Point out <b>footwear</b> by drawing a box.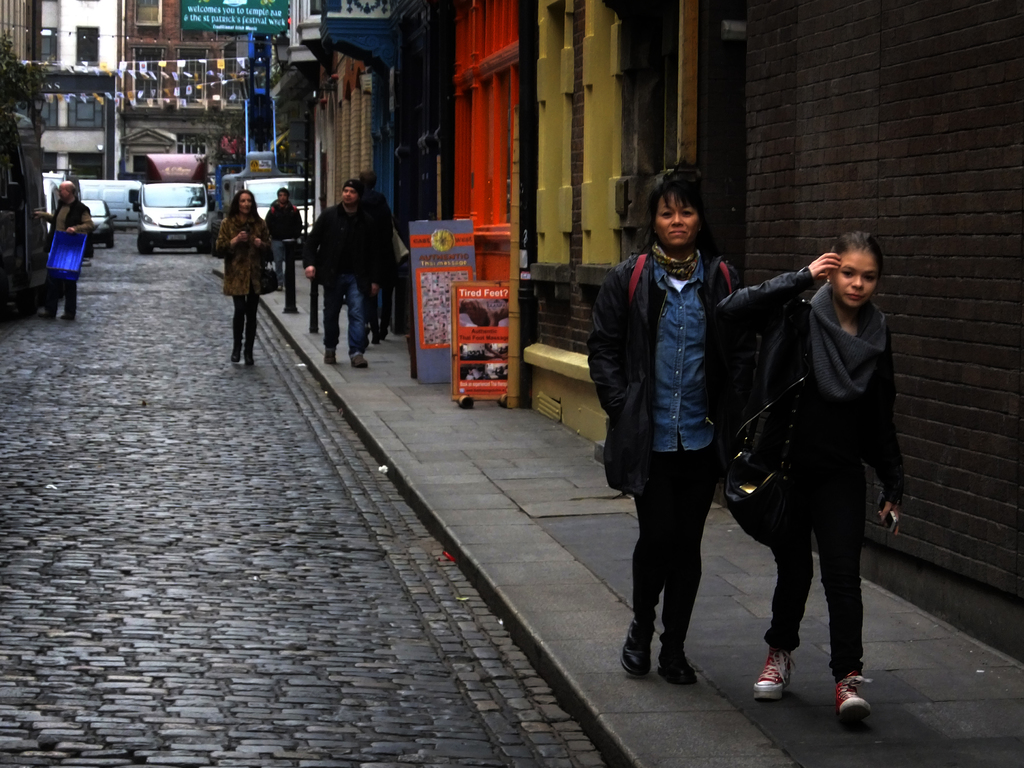
324, 349, 339, 365.
